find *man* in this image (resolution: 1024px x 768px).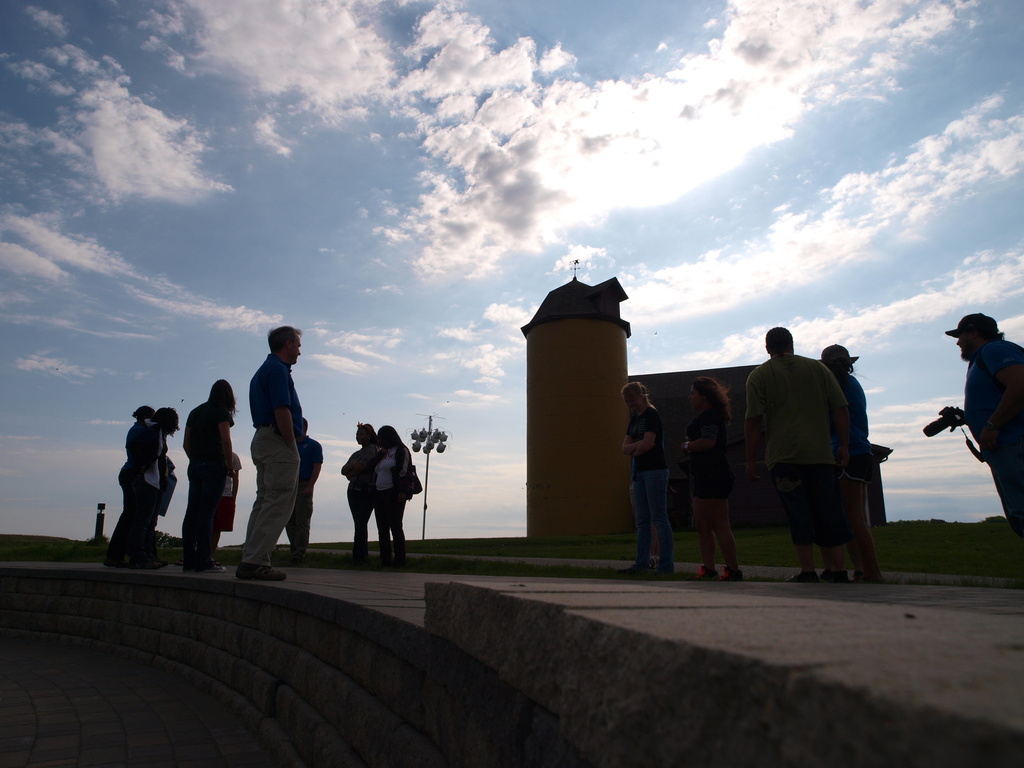
{"left": 743, "top": 325, "right": 850, "bottom": 584}.
